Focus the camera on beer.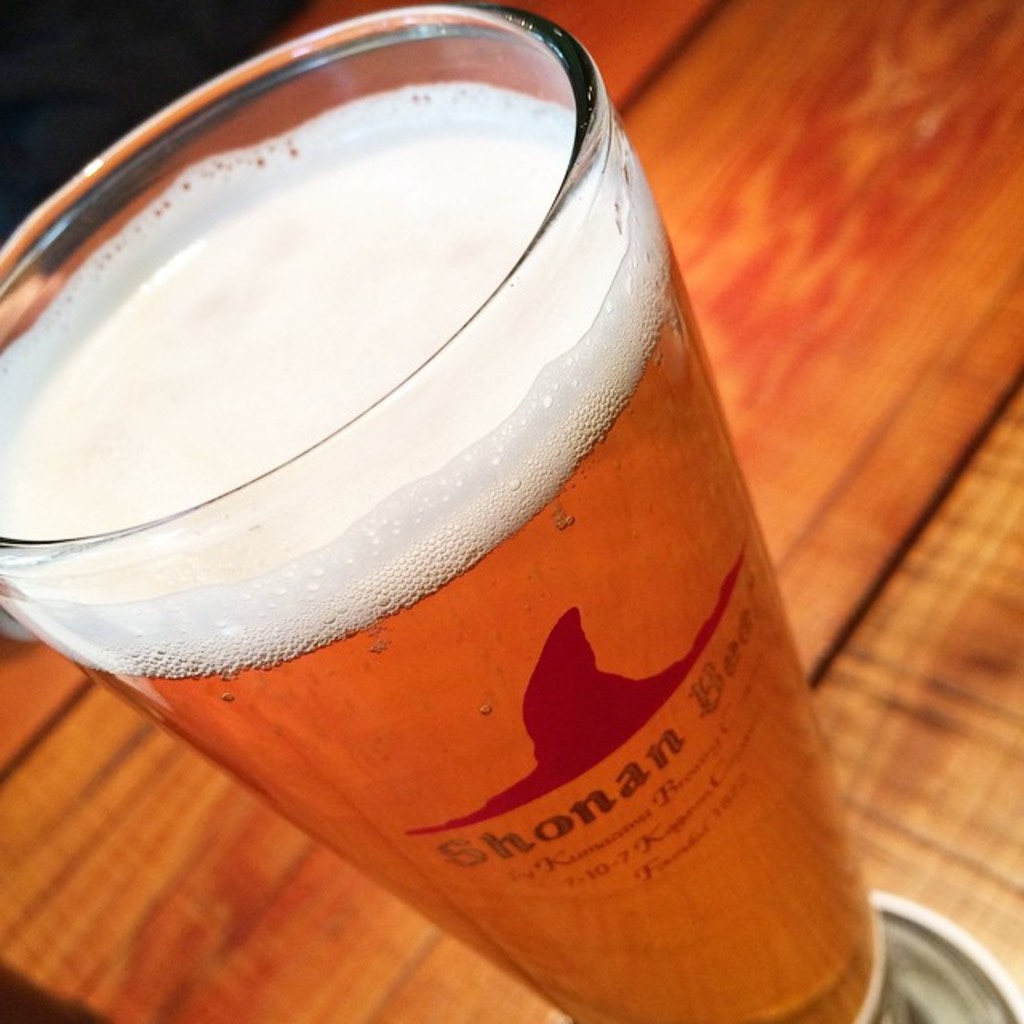
Focus region: (left=0, top=80, right=882, bottom=1022).
